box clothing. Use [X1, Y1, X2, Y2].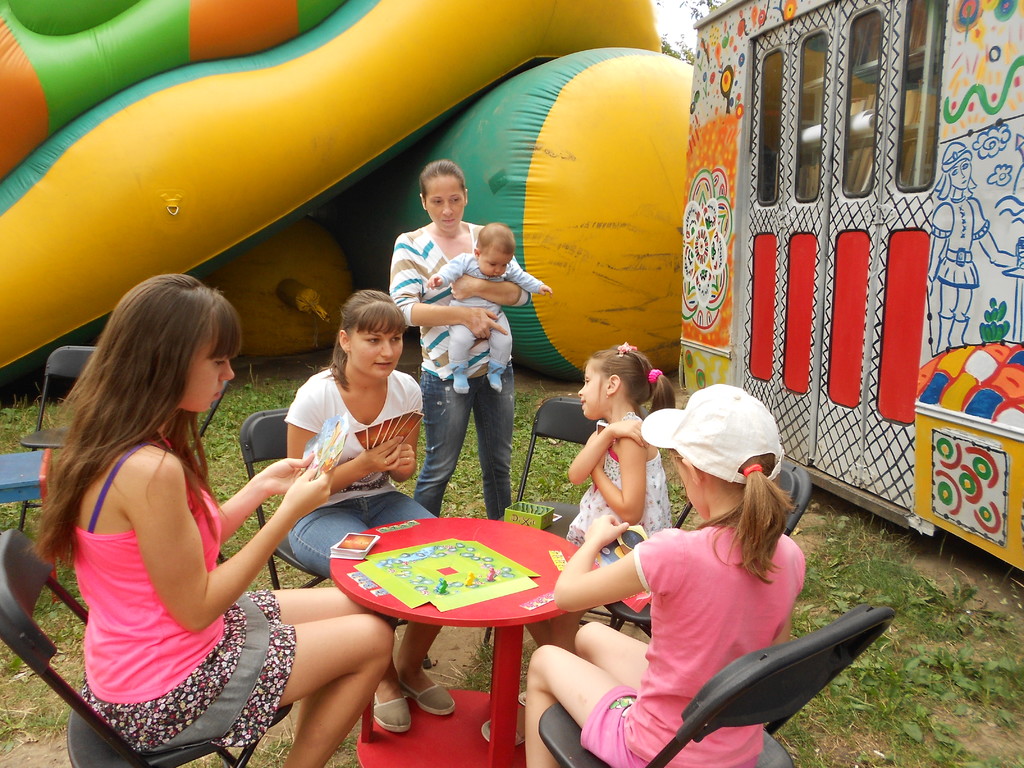
[388, 221, 532, 520].
